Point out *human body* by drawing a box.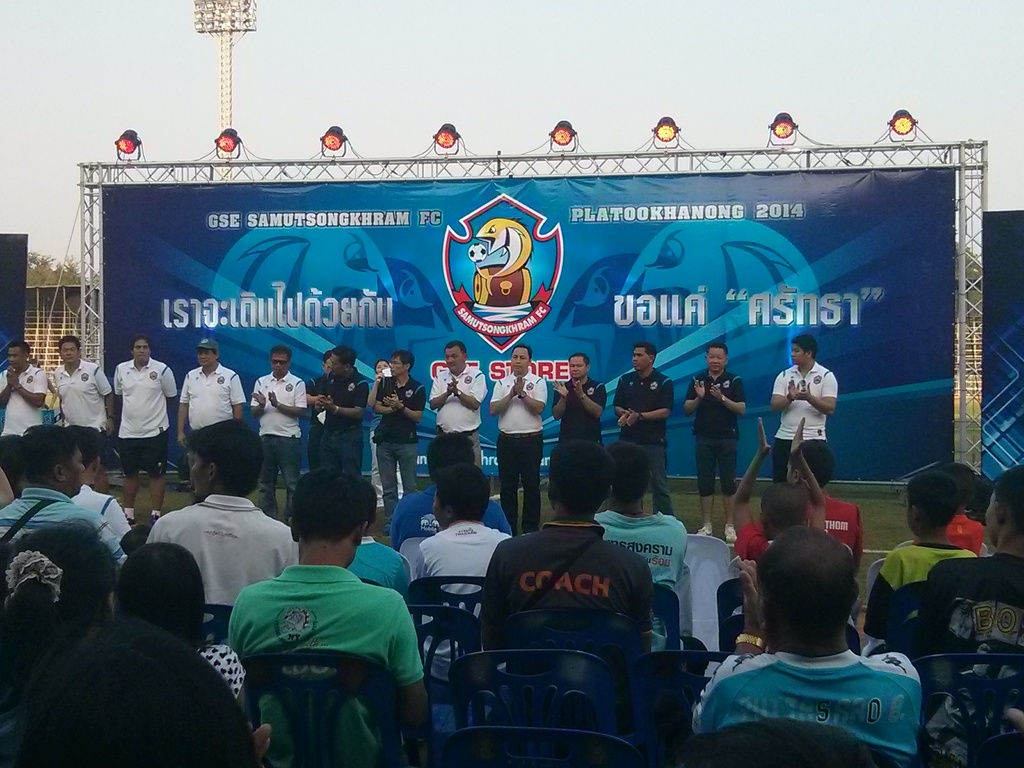
box=[675, 369, 748, 542].
